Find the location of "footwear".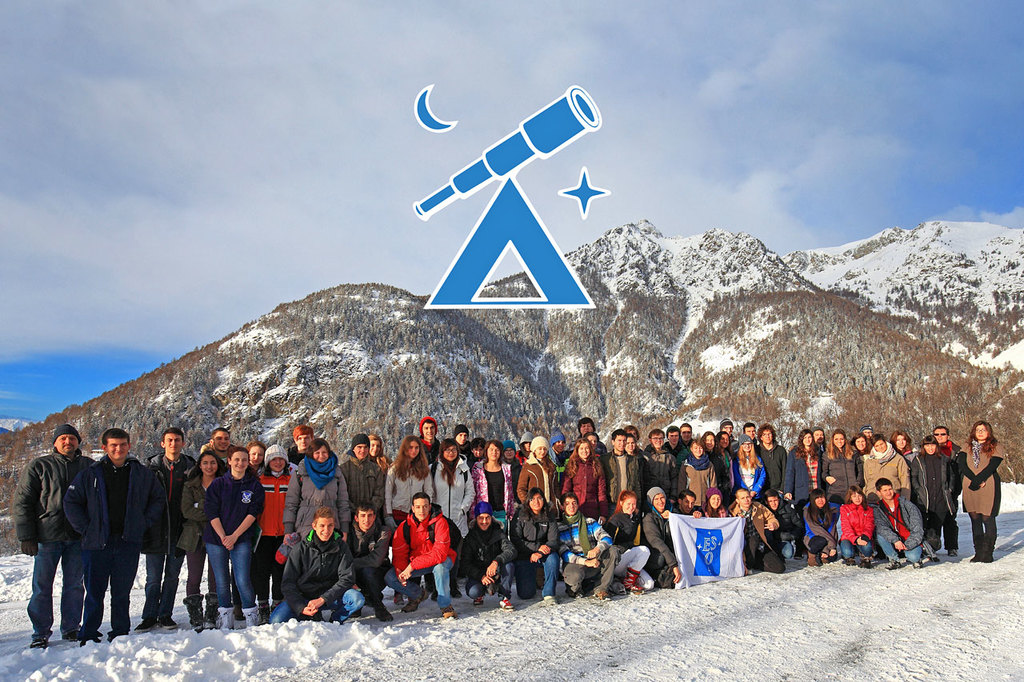
Location: box(976, 555, 994, 565).
